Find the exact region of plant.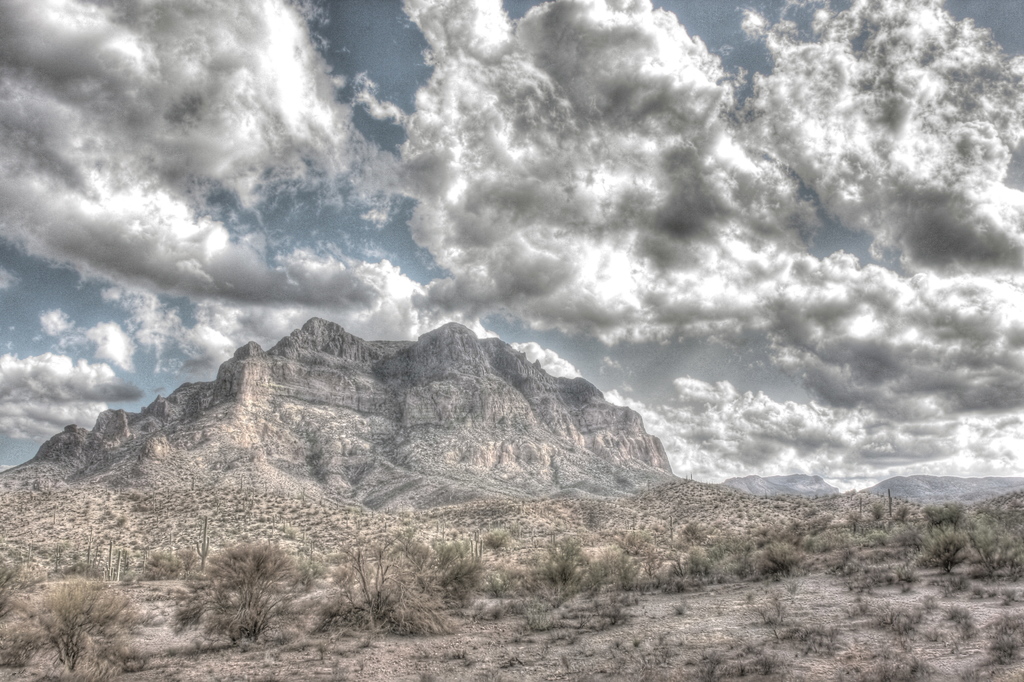
Exact region: x1=512 y1=634 x2=525 y2=643.
